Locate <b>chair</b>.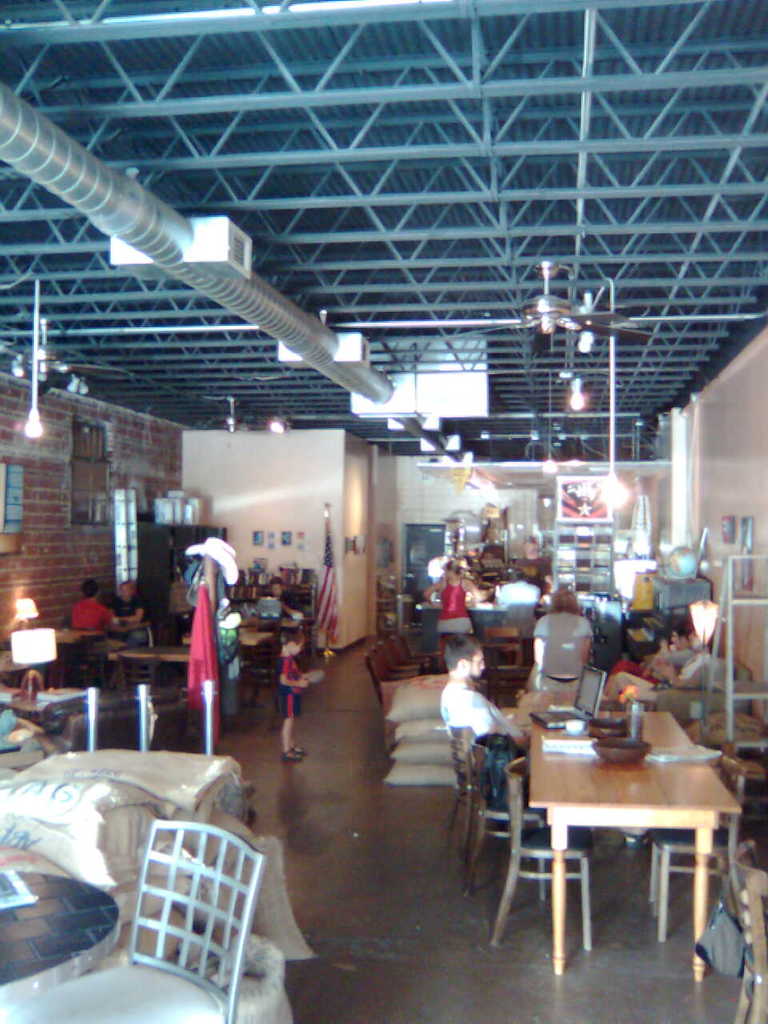
Bounding box: bbox=[118, 652, 188, 744].
